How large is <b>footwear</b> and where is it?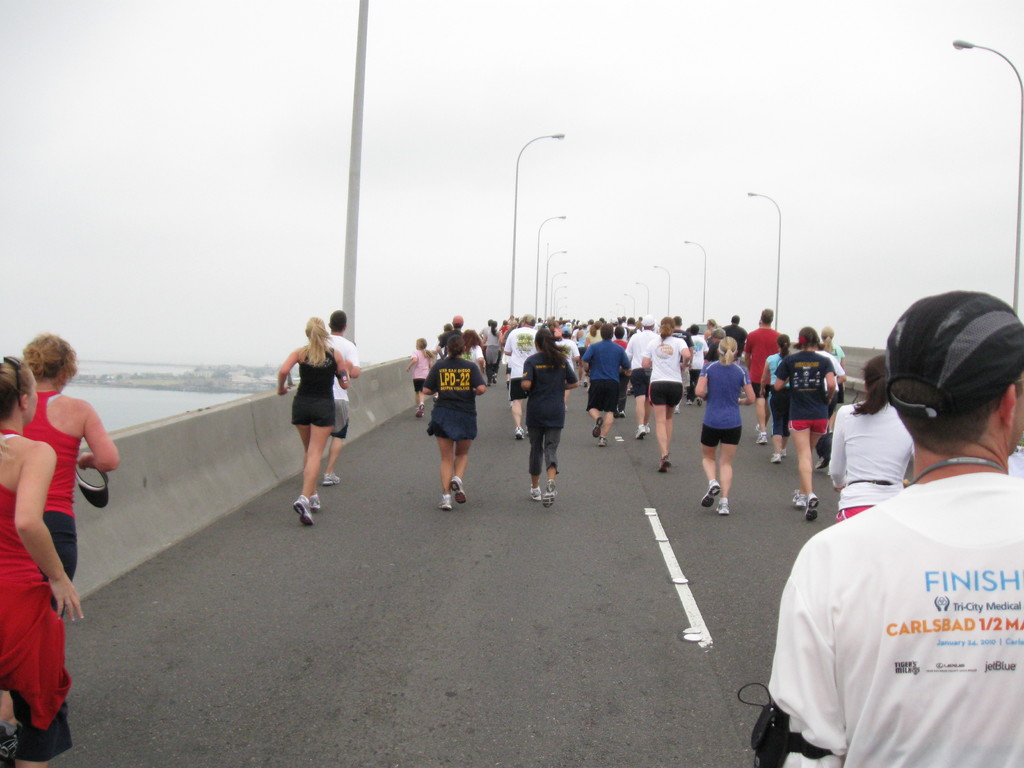
Bounding box: [700,483,721,509].
